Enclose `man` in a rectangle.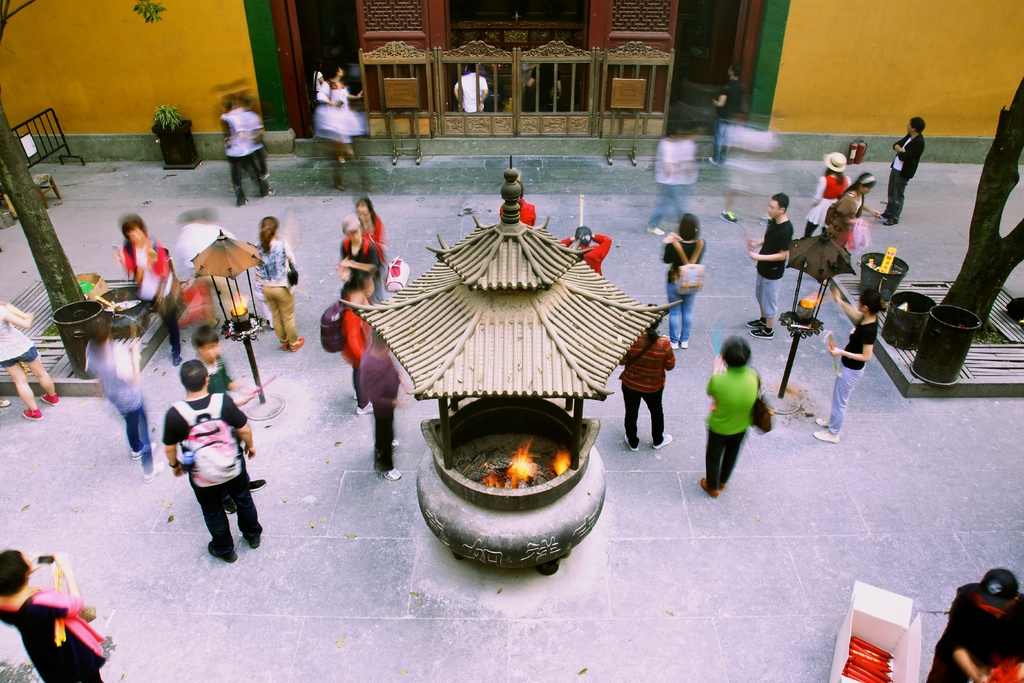
bbox=[451, 64, 489, 114].
